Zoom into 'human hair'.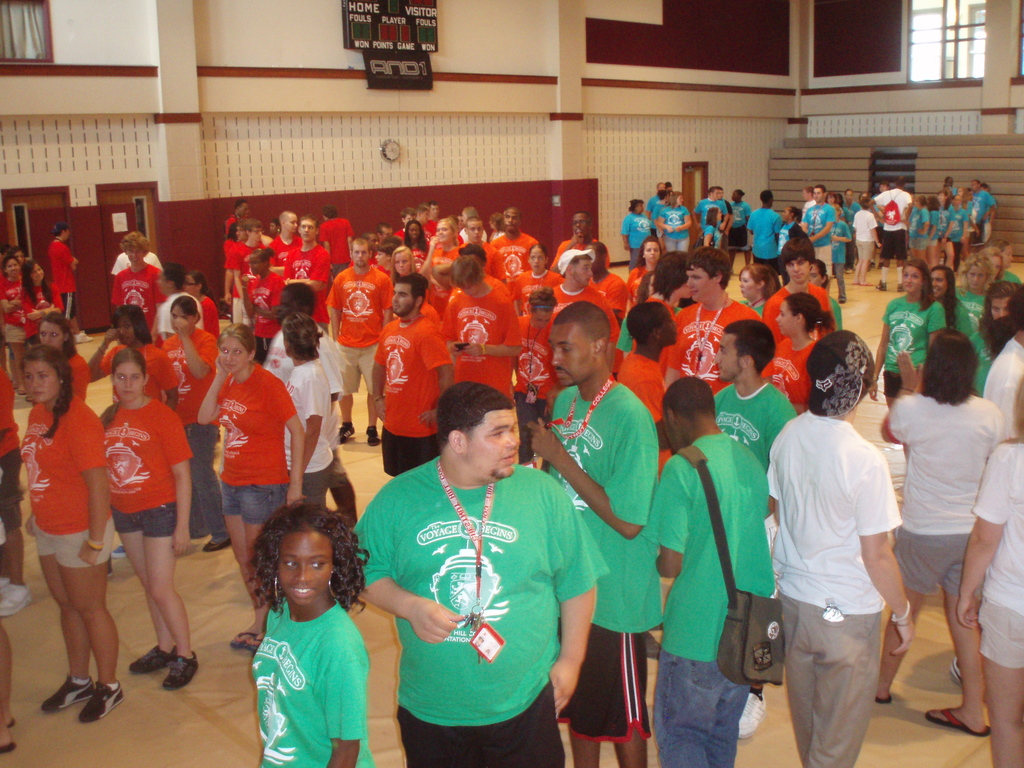
Zoom target: 760,191,768,204.
